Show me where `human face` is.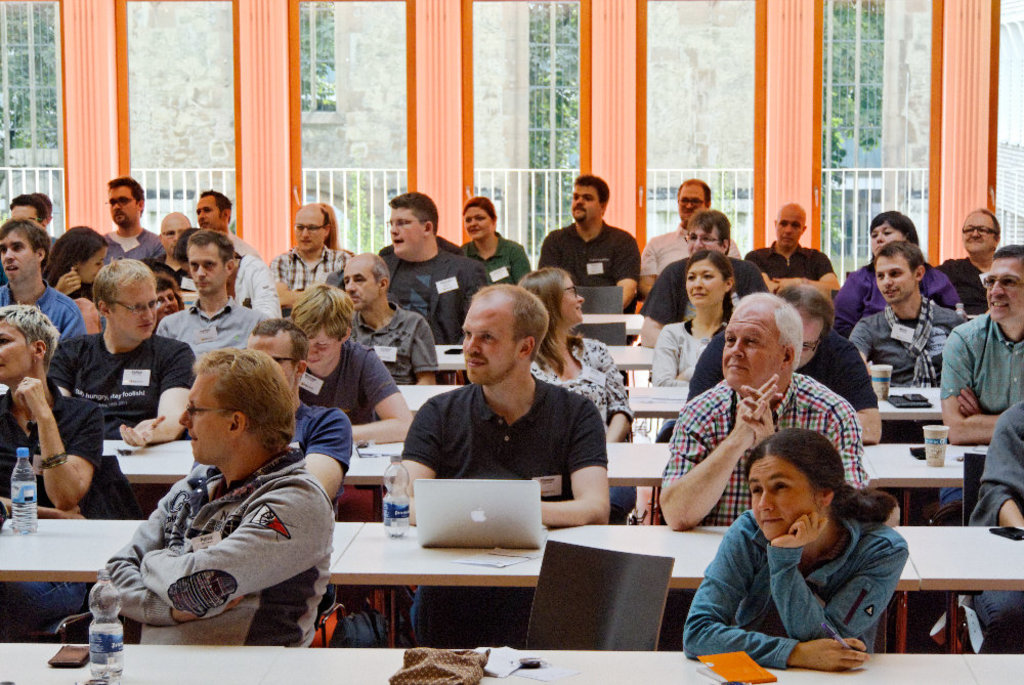
`human face` is at 462,207,494,239.
